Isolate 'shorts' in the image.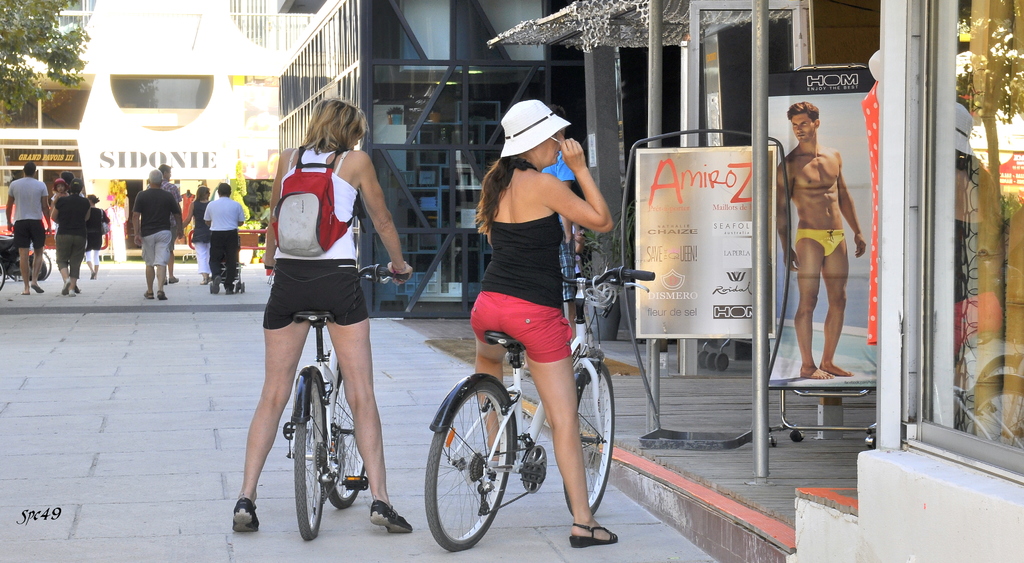
Isolated region: (468,293,579,367).
